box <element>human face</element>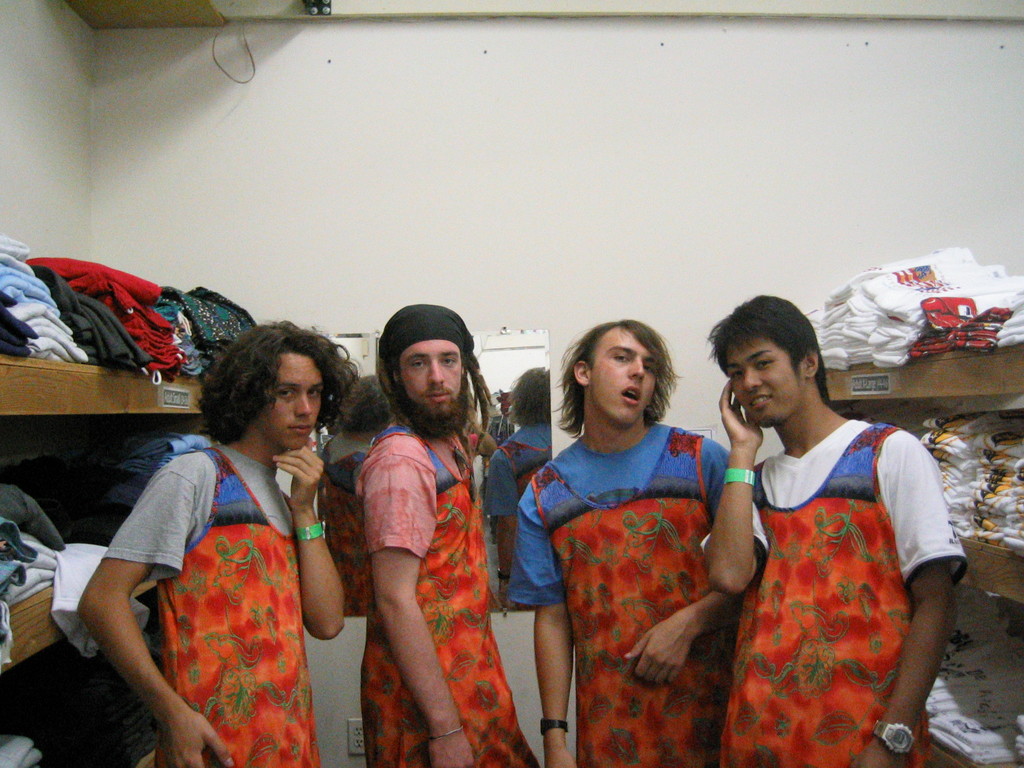
735:338:792:424
